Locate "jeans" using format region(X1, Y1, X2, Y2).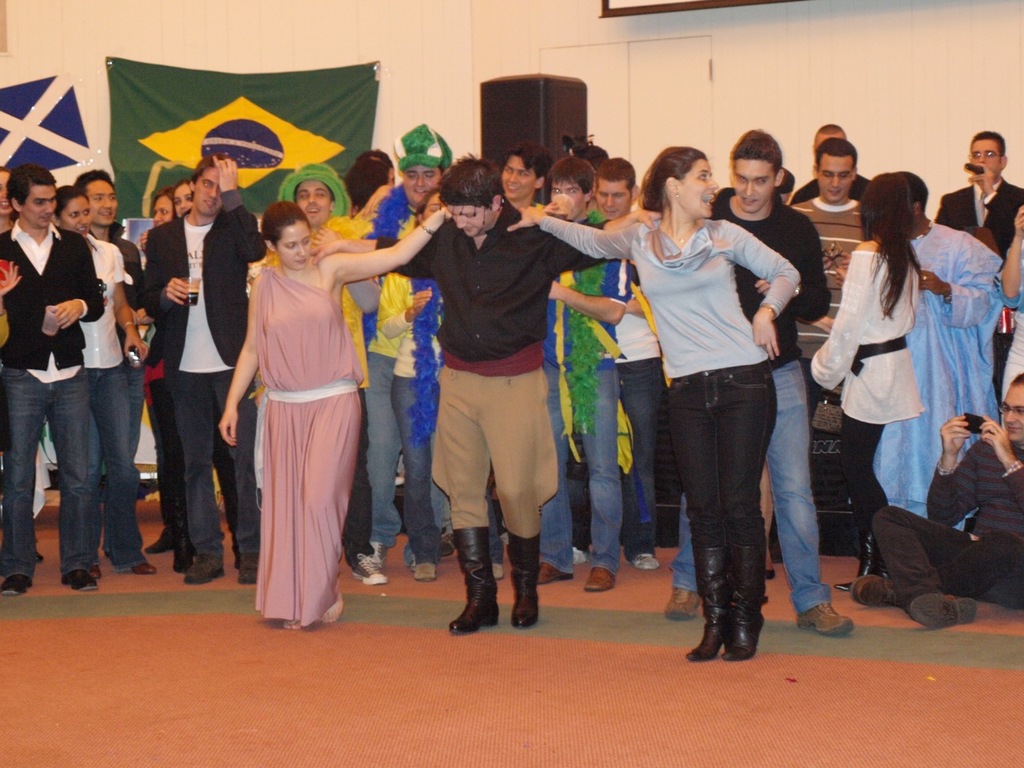
region(538, 358, 619, 580).
